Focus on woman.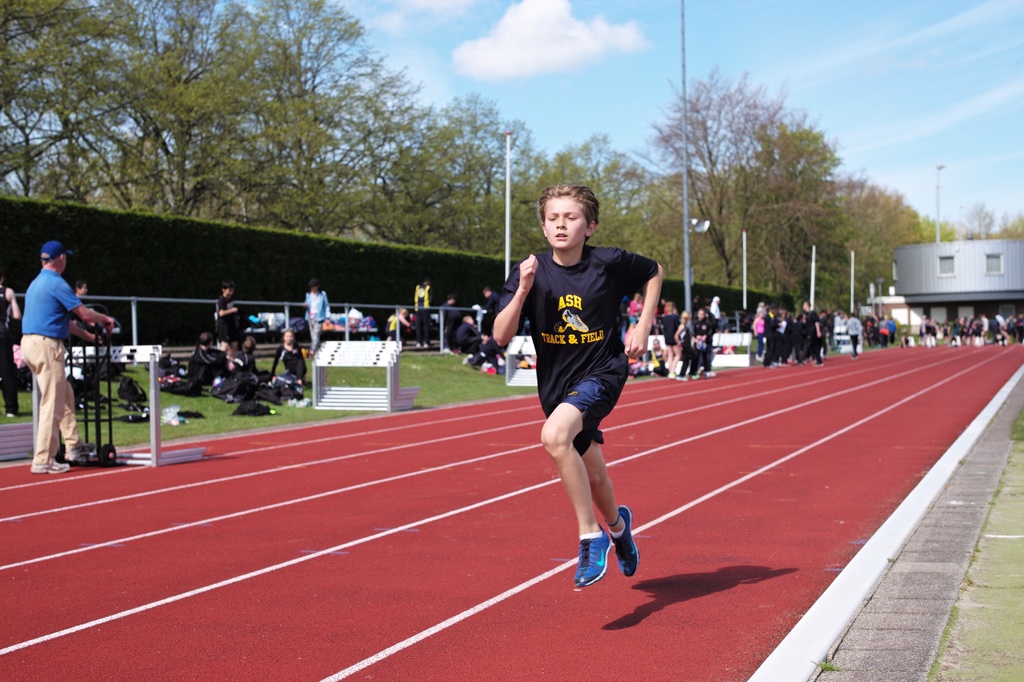
Focused at [673,310,694,385].
